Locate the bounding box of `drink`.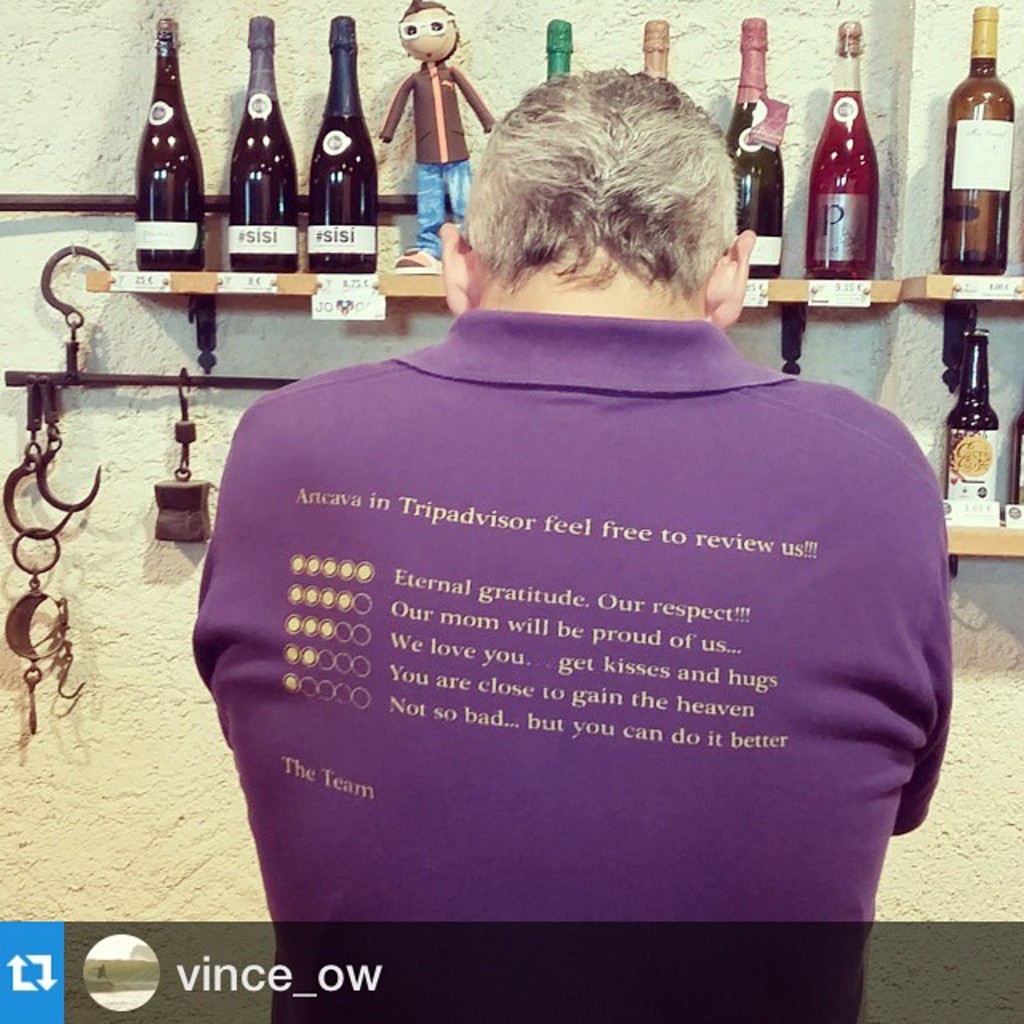
Bounding box: <bbox>310, 10, 374, 269</bbox>.
